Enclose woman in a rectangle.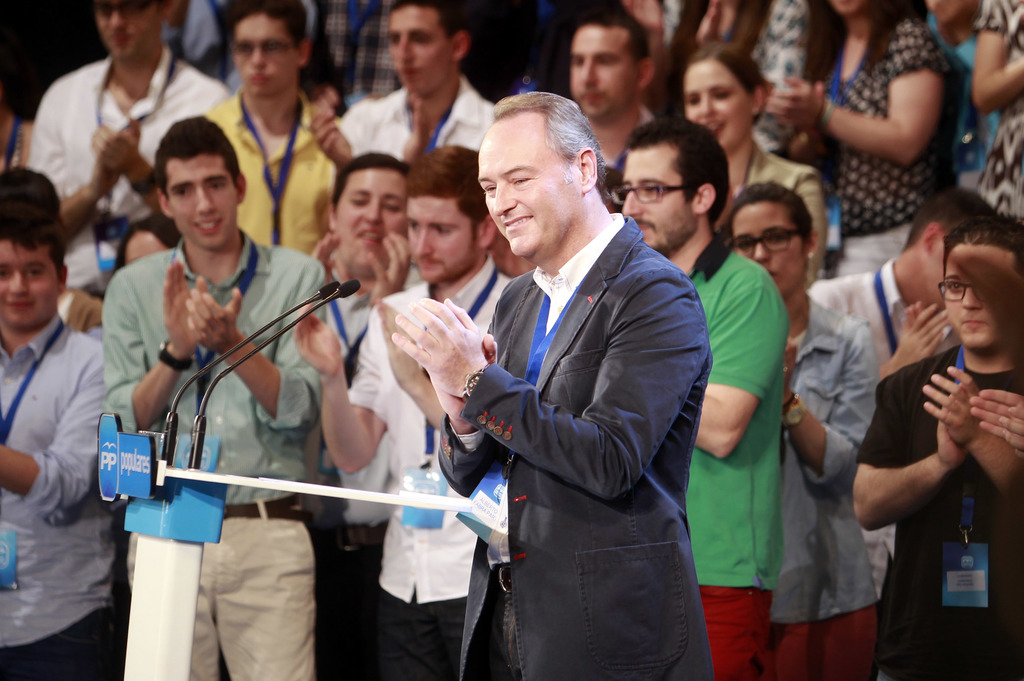
[780, 0, 986, 258].
